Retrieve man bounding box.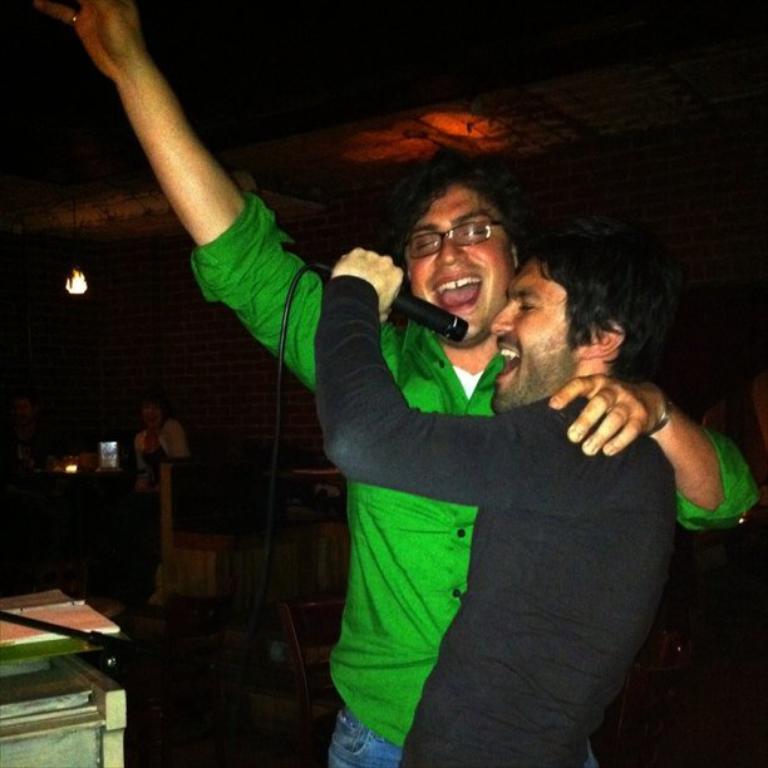
Bounding box: (left=33, top=0, right=758, bottom=767).
